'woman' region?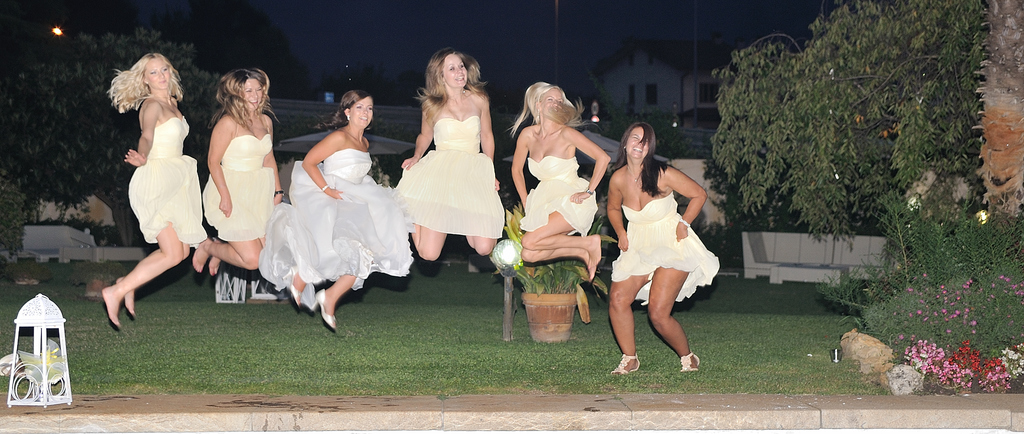
<region>608, 124, 719, 377</region>
